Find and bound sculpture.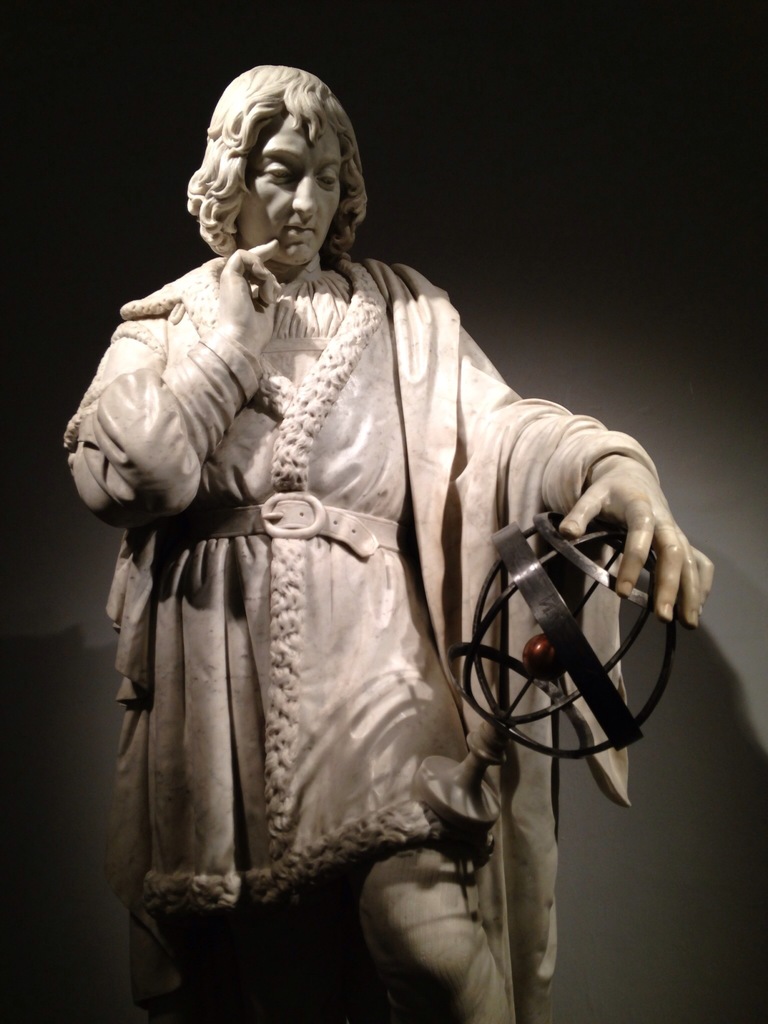
Bound: 33,57,680,1023.
